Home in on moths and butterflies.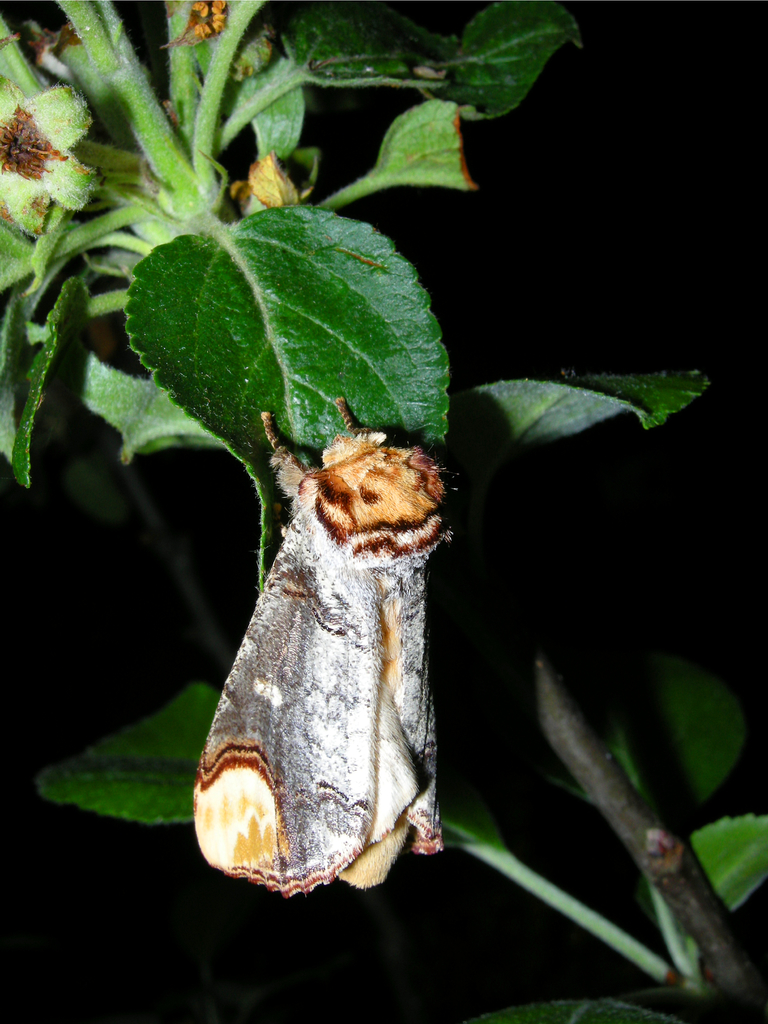
Homed in at {"x1": 189, "y1": 389, "x2": 446, "y2": 904}.
